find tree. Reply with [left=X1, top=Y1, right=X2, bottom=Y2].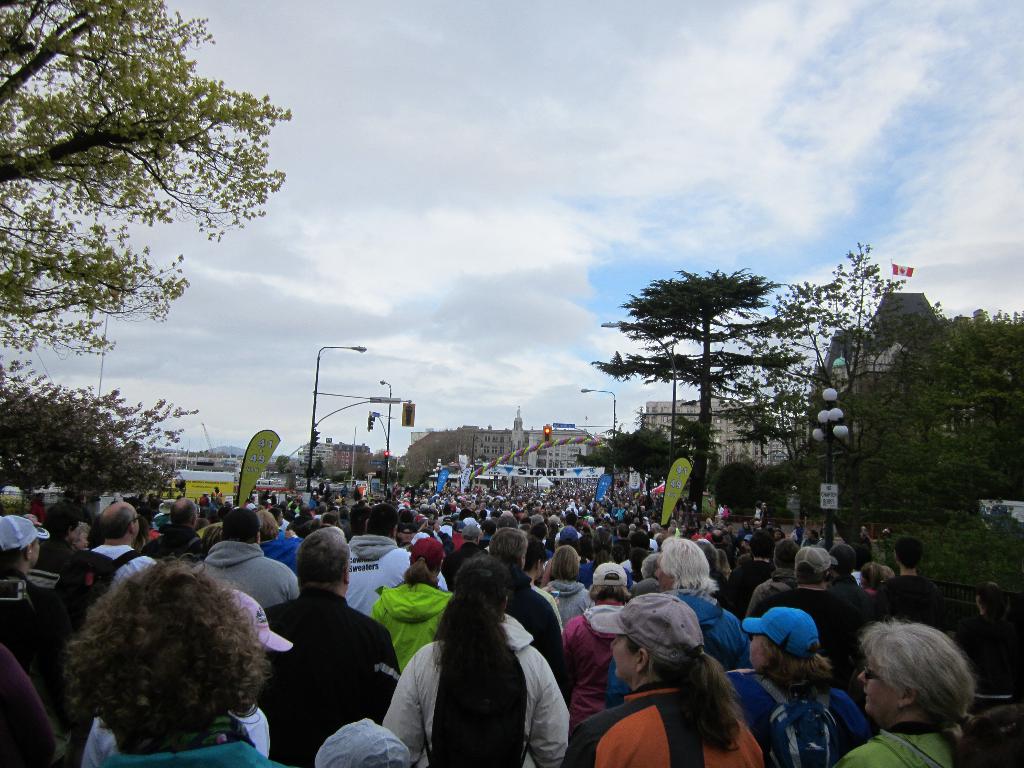
[left=897, top=312, right=1023, bottom=604].
